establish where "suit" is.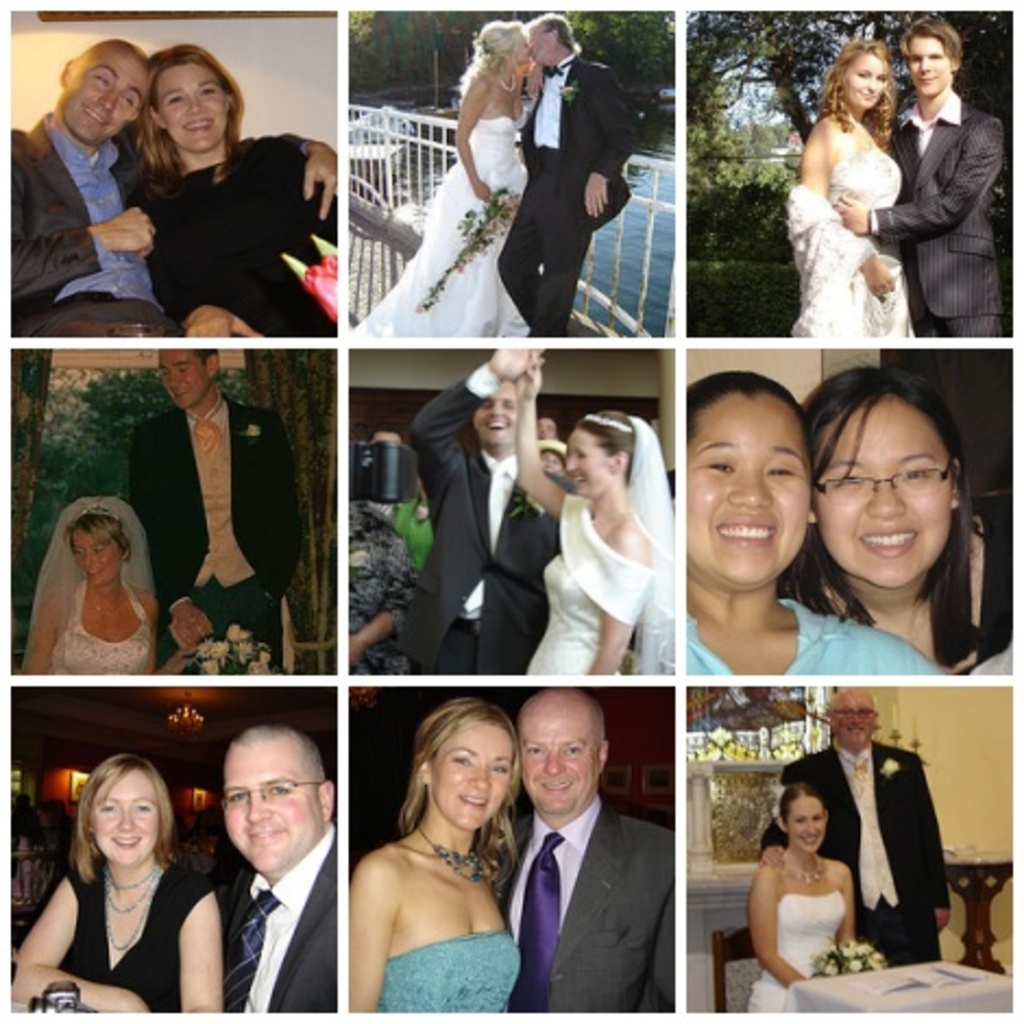
Established at select_region(126, 401, 309, 604).
